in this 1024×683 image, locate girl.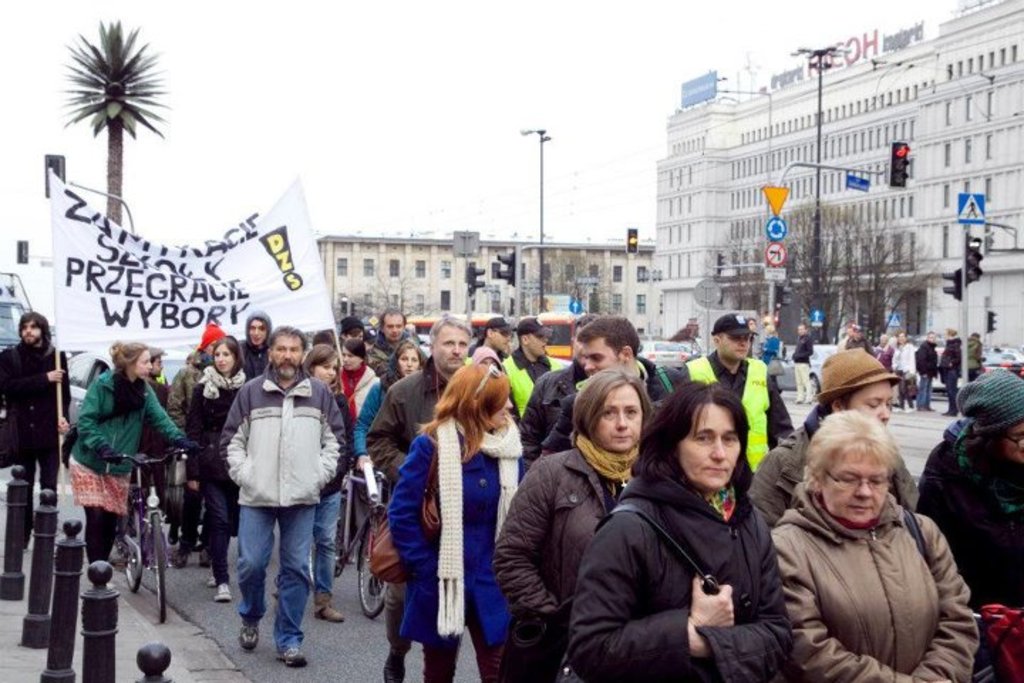
Bounding box: 65/346/179/565.
